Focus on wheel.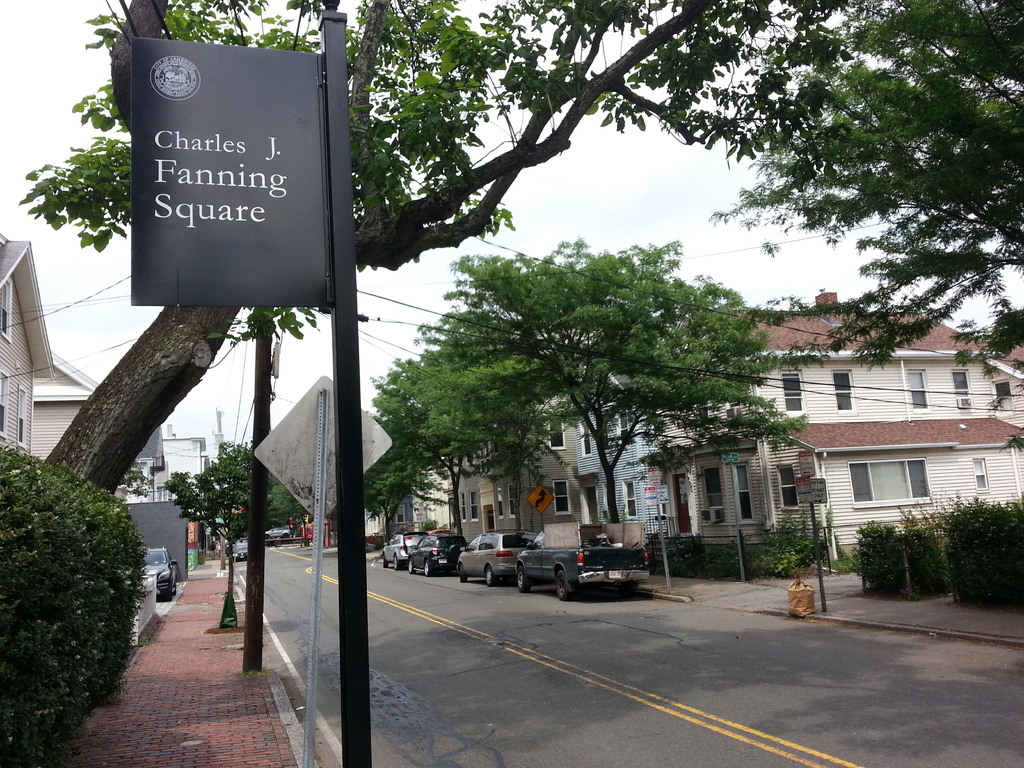
Focused at left=555, top=572, right=572, bottom=602.
